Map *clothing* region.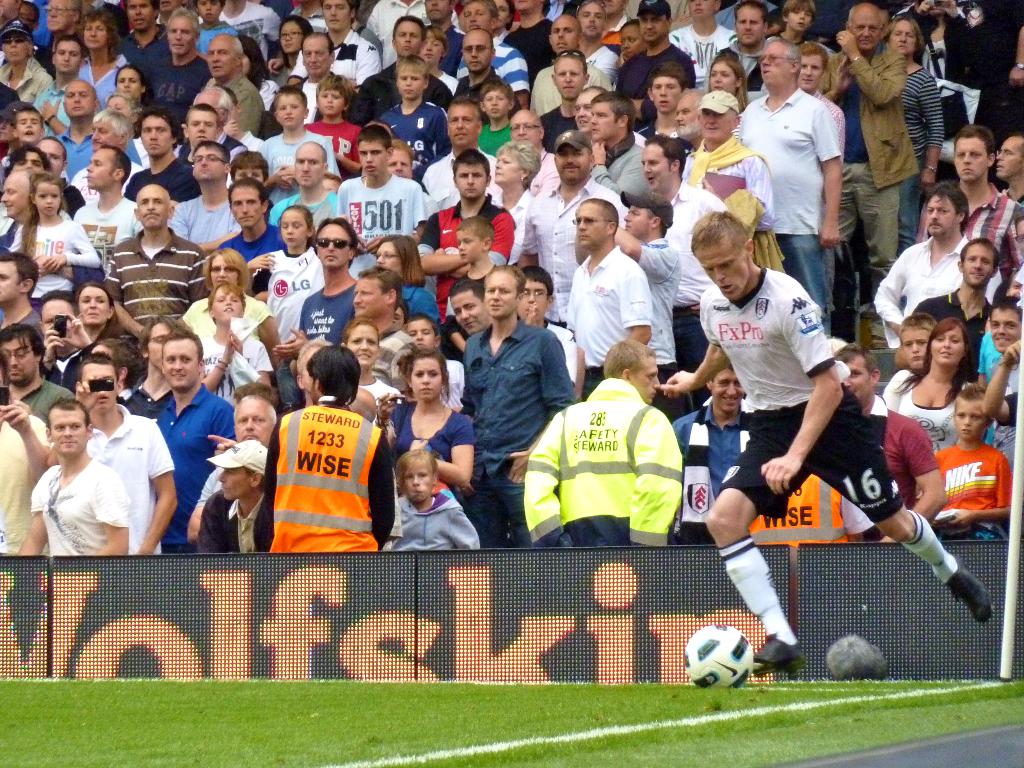
Mapped to box(342, 171, 436, 266).
